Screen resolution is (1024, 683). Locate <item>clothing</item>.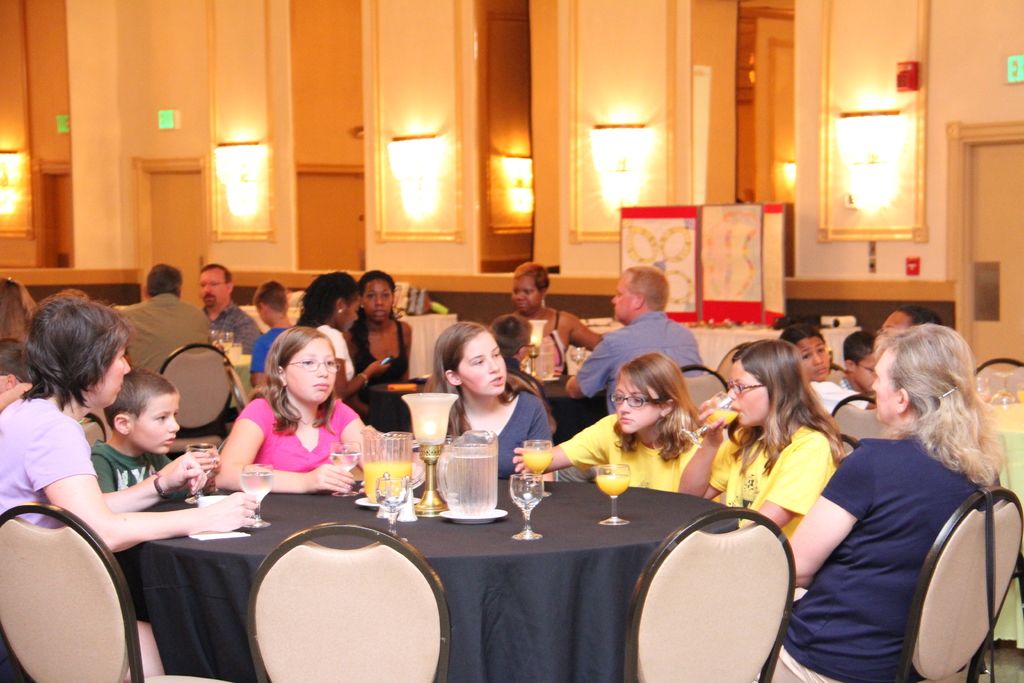
578:308:701:410.
